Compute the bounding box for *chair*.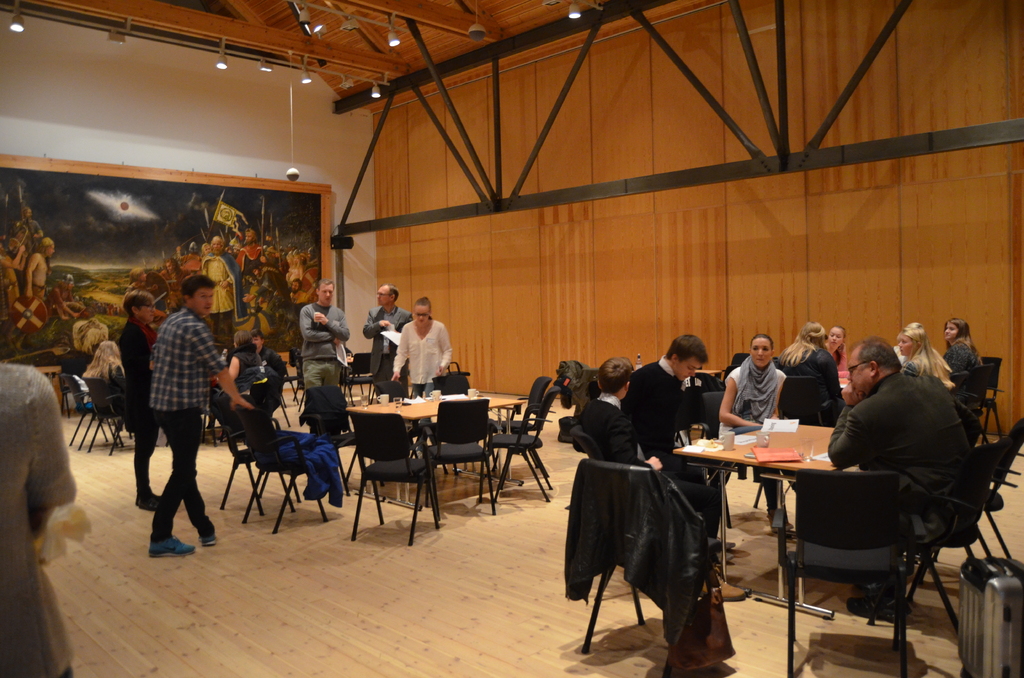
region(580, 460, 731, 654).
